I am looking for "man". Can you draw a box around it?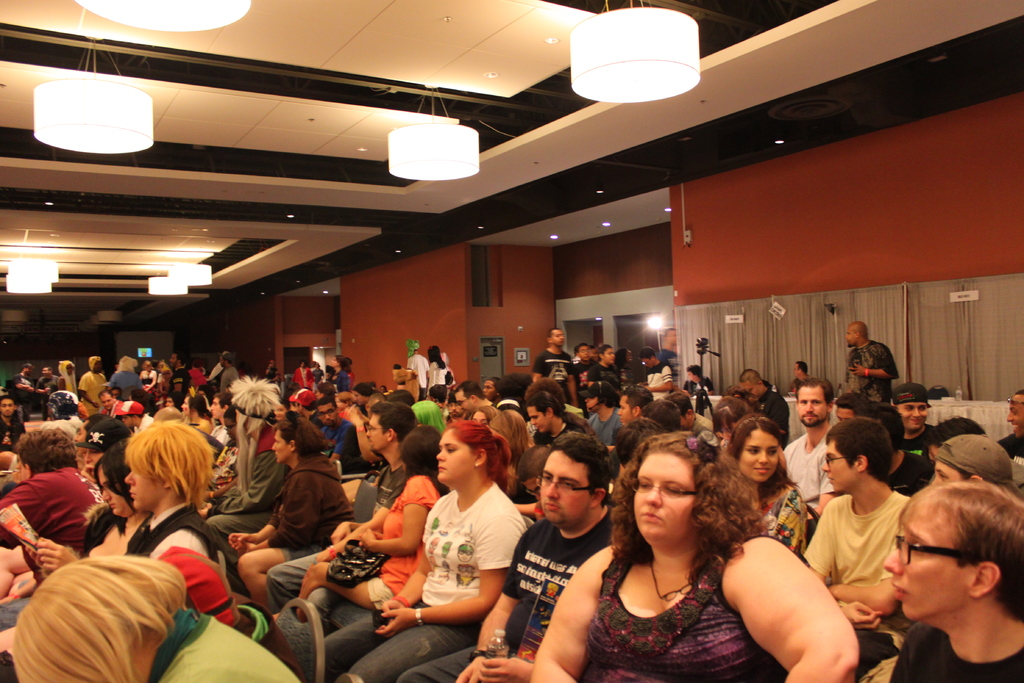
Sure, the bounding box is (843, 315, 901, 417).
